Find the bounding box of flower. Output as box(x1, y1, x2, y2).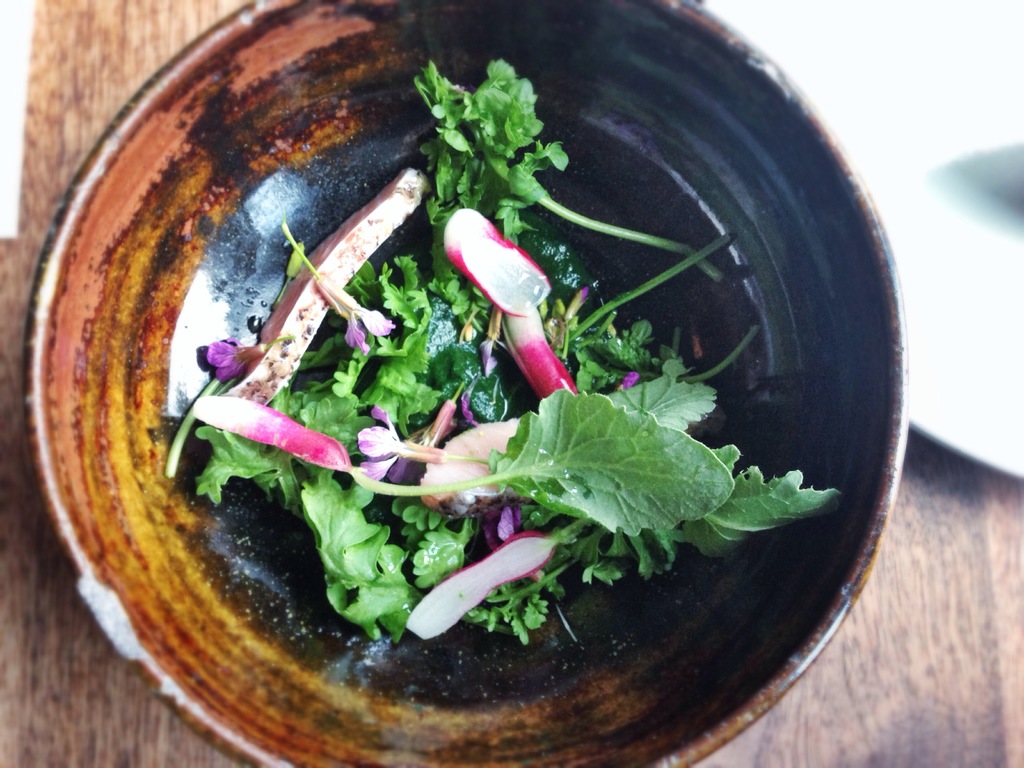
box(189, 399, 351, 490).
